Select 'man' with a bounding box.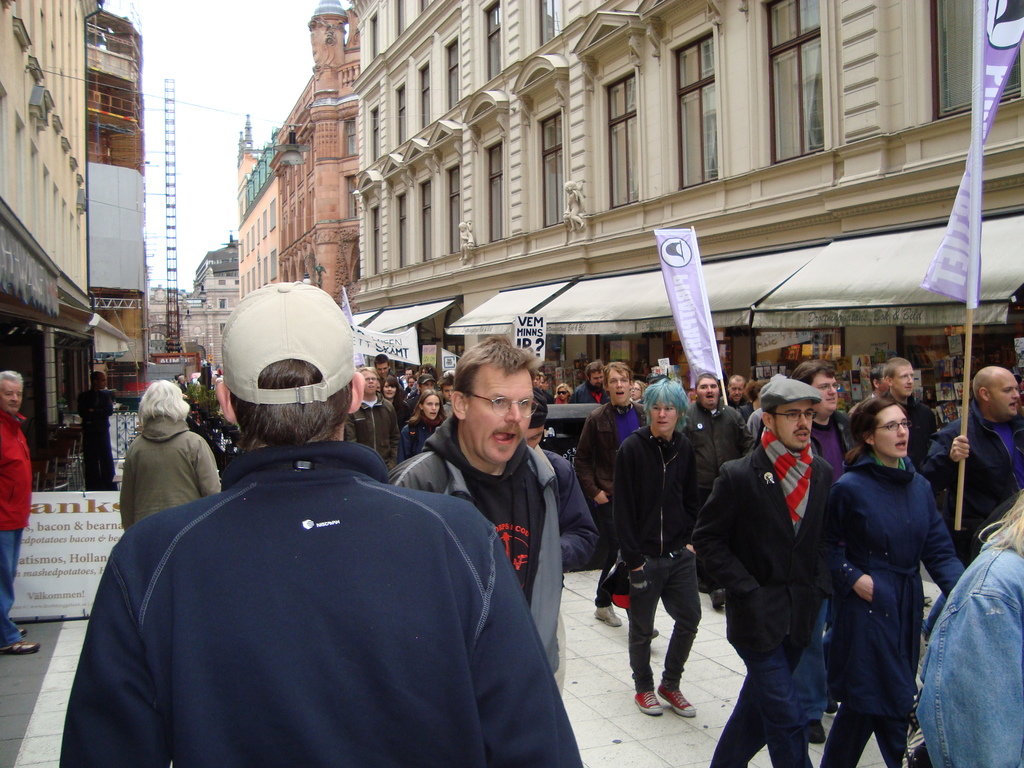
<bbox>710, 373, 836, 767</bbox>.
